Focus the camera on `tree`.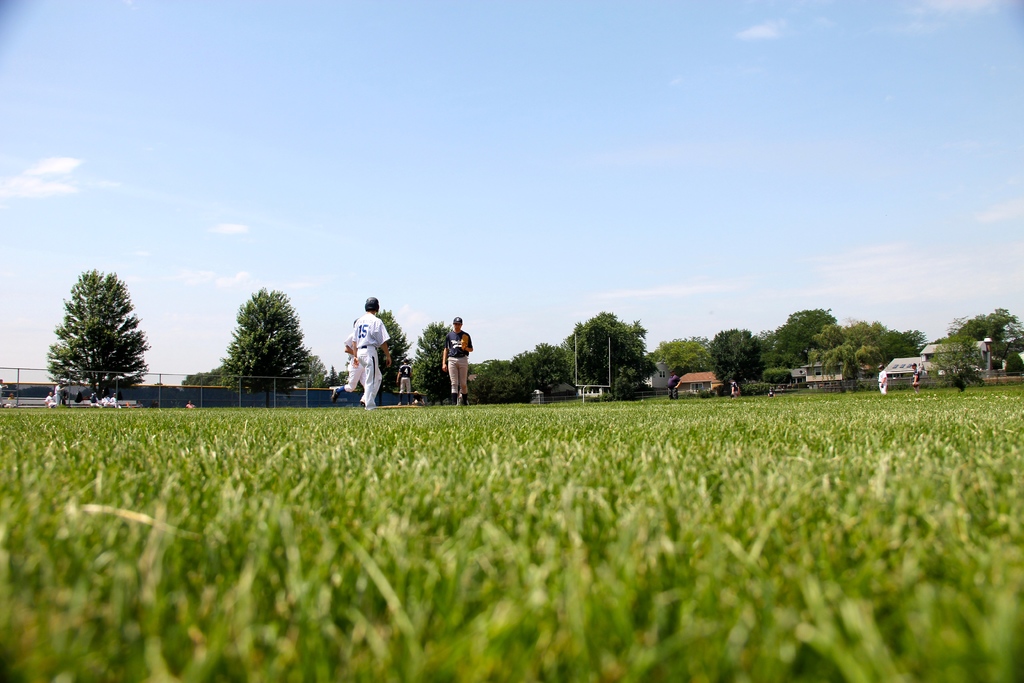
Focus region: l=511, t=339, r=573, b=406.
